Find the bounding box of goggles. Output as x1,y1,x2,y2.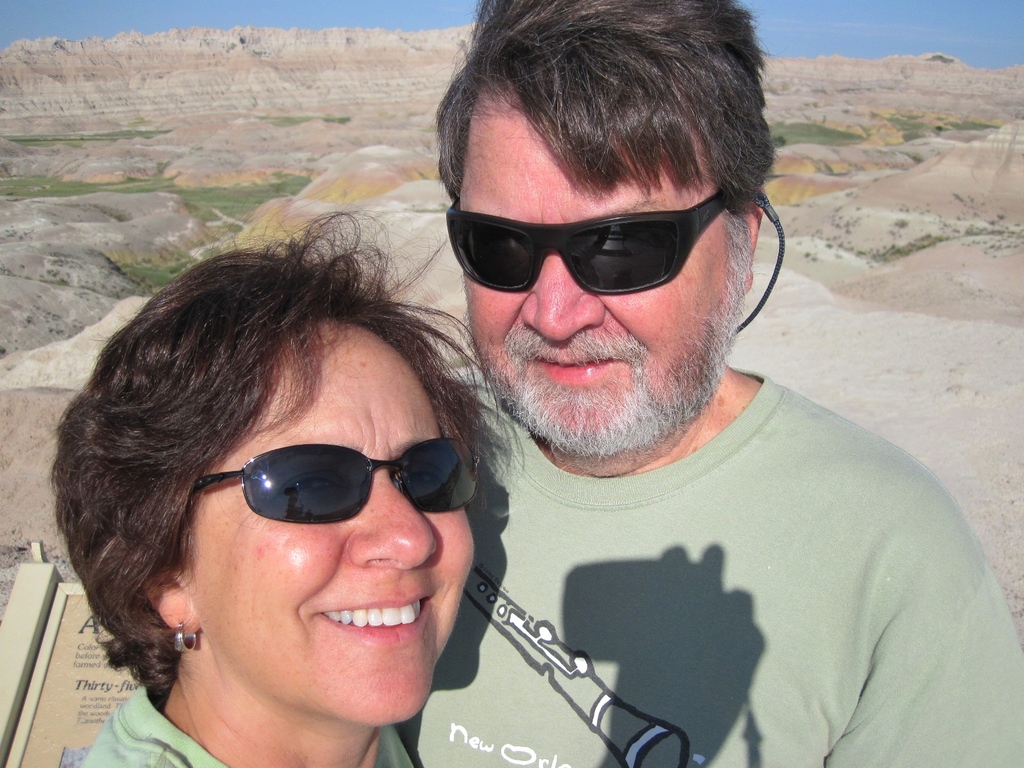
435,182,739,295.
